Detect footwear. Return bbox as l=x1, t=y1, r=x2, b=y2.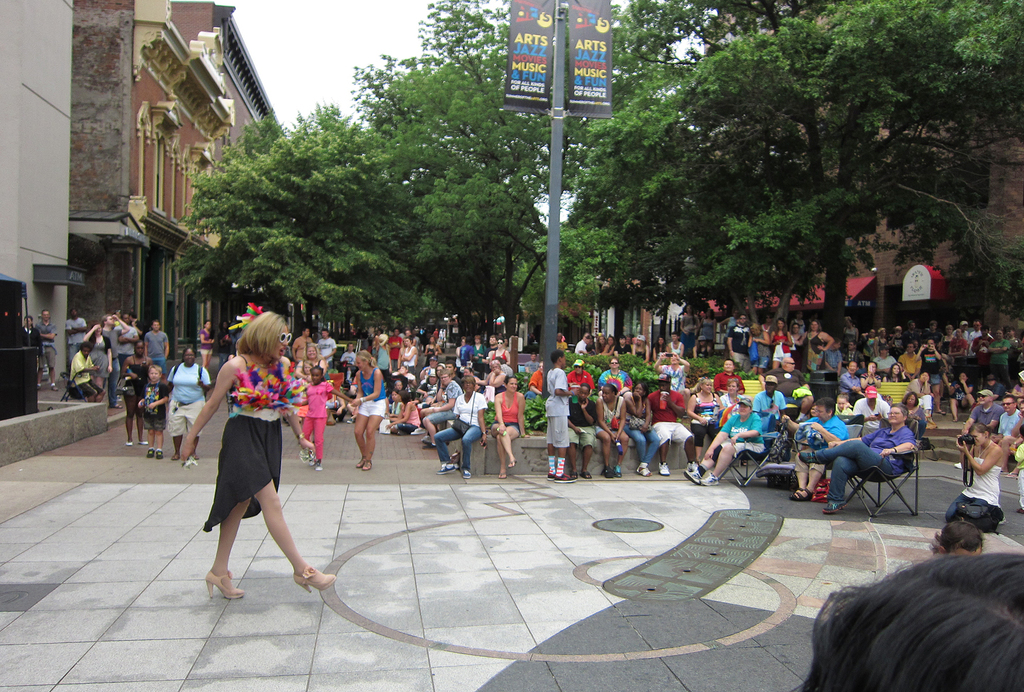
l=707, t=472, r=715, b=486.
